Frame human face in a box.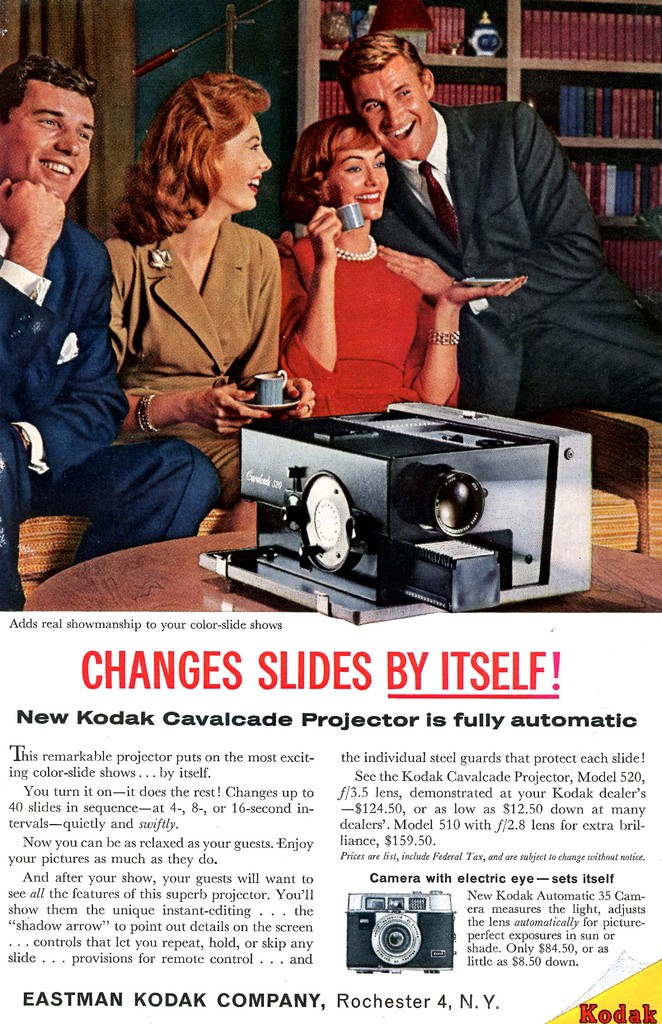
pyautogui.locateOnScreen(218, 118, 272, 209).
